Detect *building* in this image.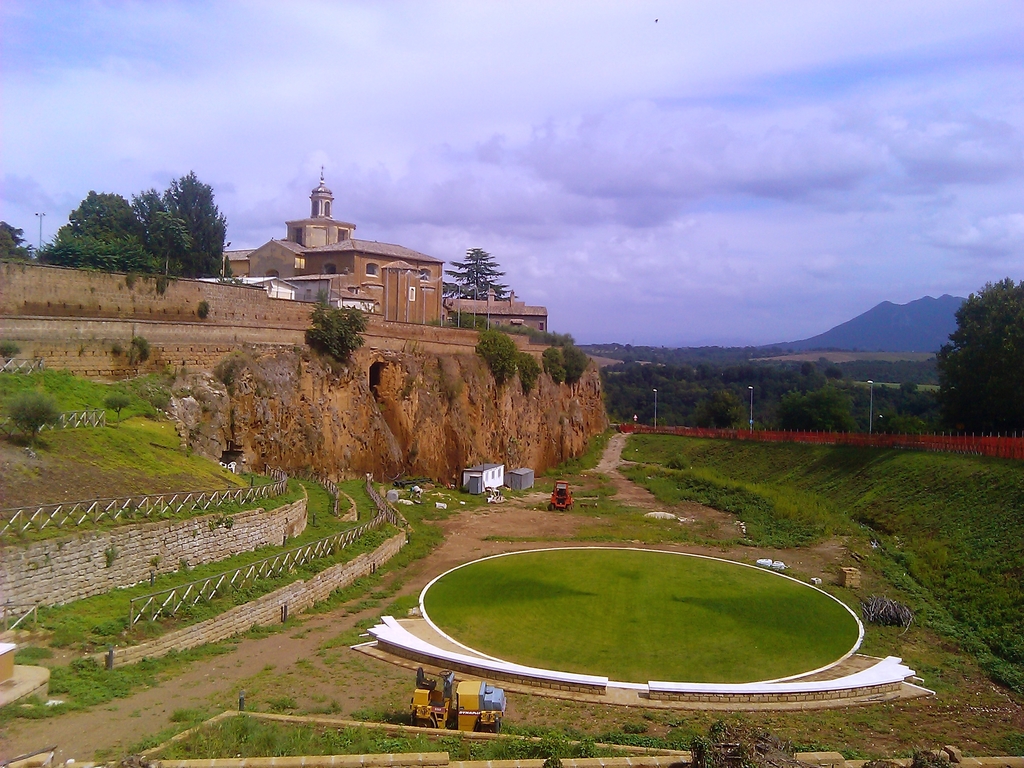
Detection: locate(216, 186, 441, 318).
